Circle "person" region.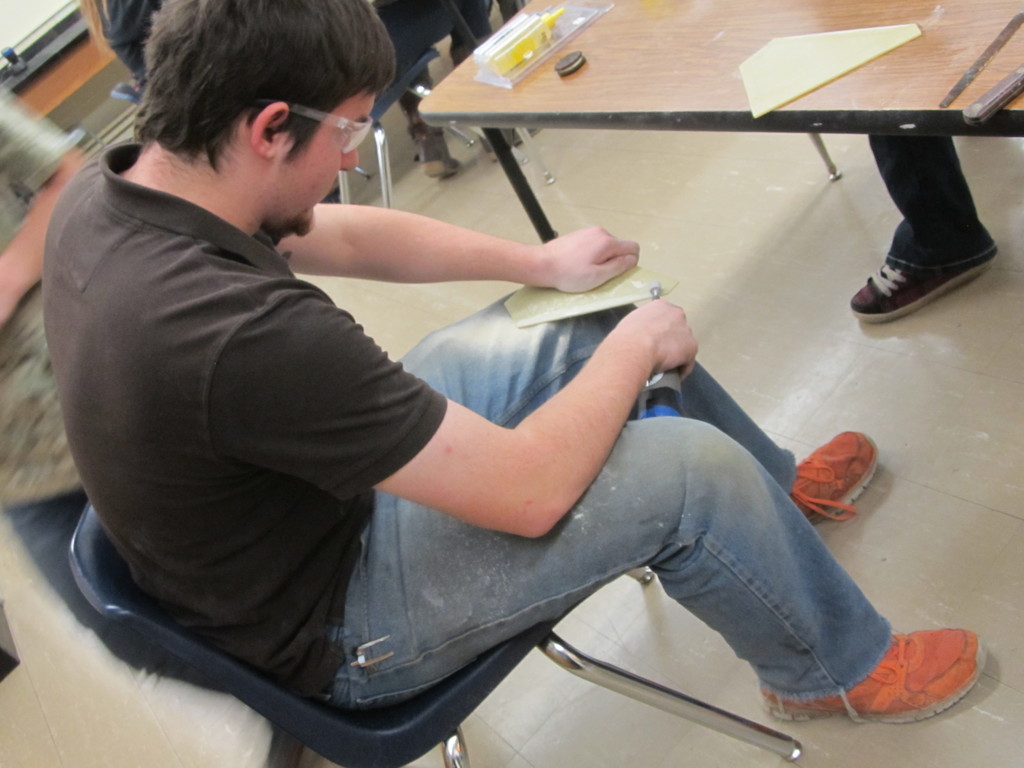
Region: (847, 132, 999, 326).
